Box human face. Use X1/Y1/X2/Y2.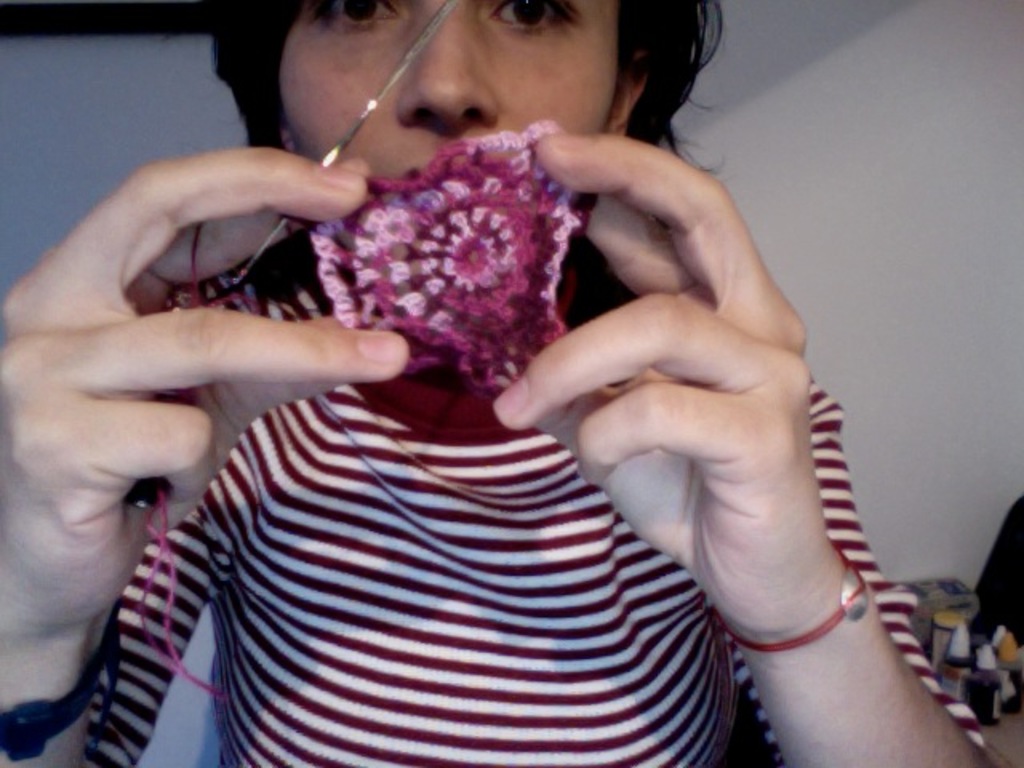
283/3/613/171.
